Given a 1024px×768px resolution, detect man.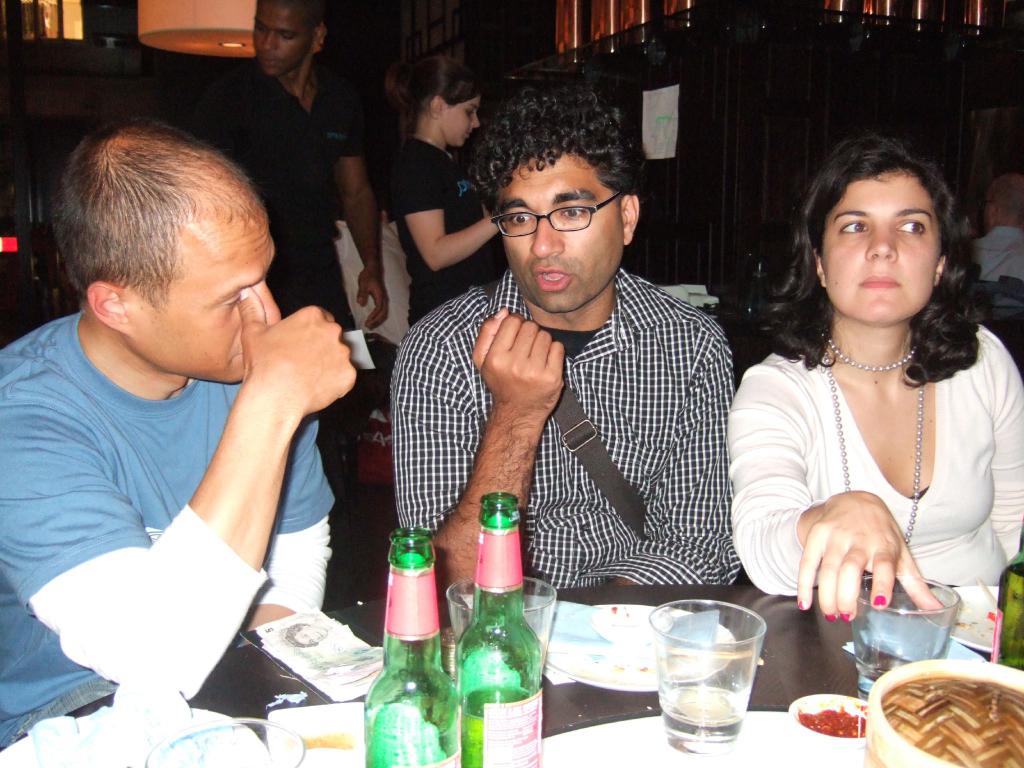
(left=188, top=0, right=393, bottom=588).
